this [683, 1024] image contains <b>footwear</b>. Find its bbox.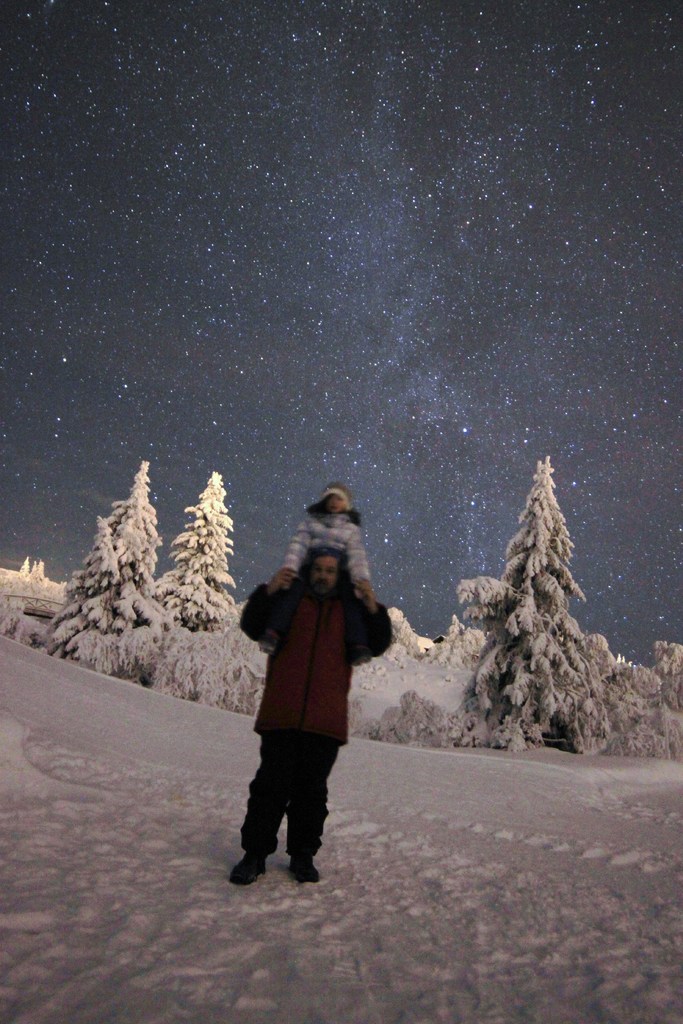
{"x1": 226, "y1": 845, "x2": 266, "y2": 886}.
